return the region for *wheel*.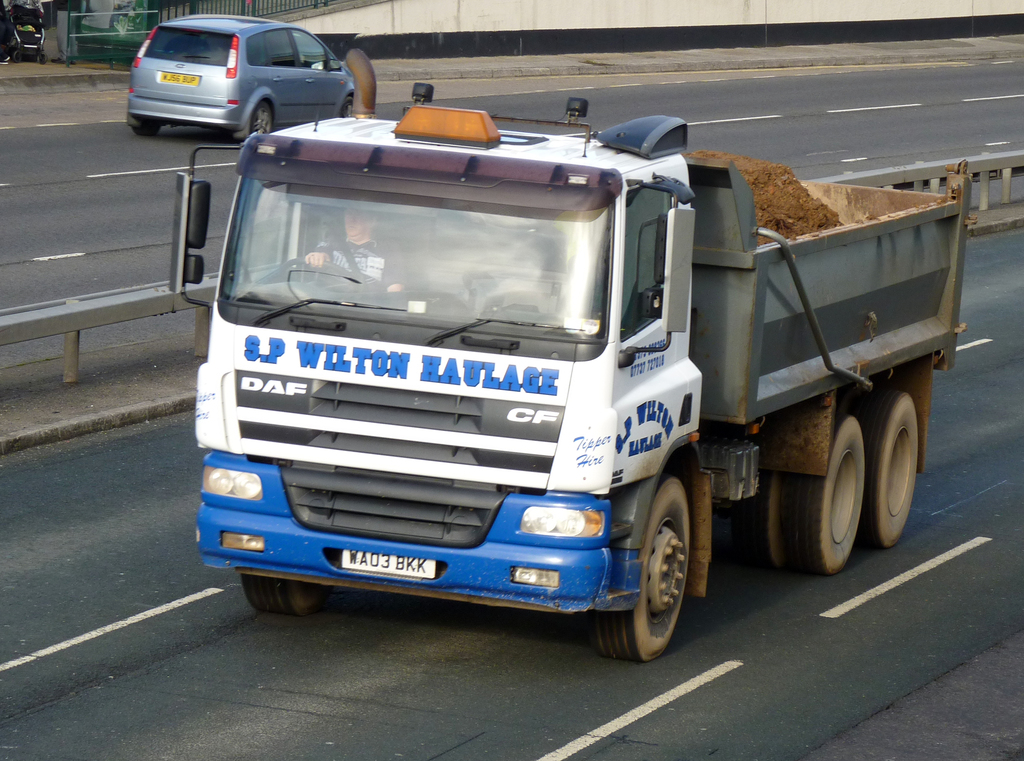
box(346, 93, 362, 122).
